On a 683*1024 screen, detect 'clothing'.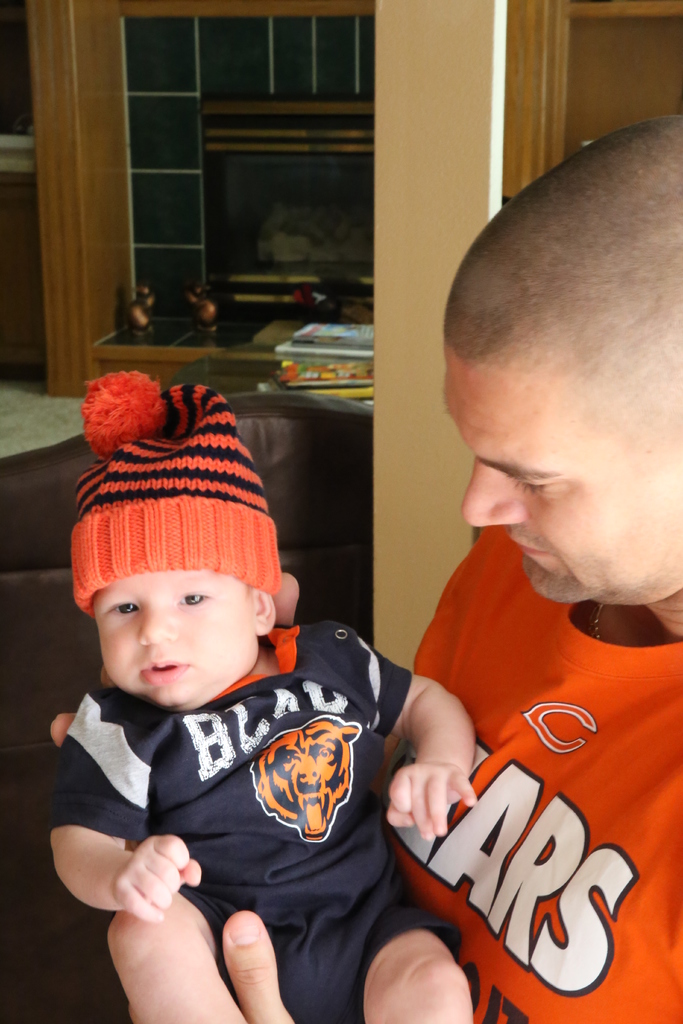
crop(47, 613, 413, 1023).
